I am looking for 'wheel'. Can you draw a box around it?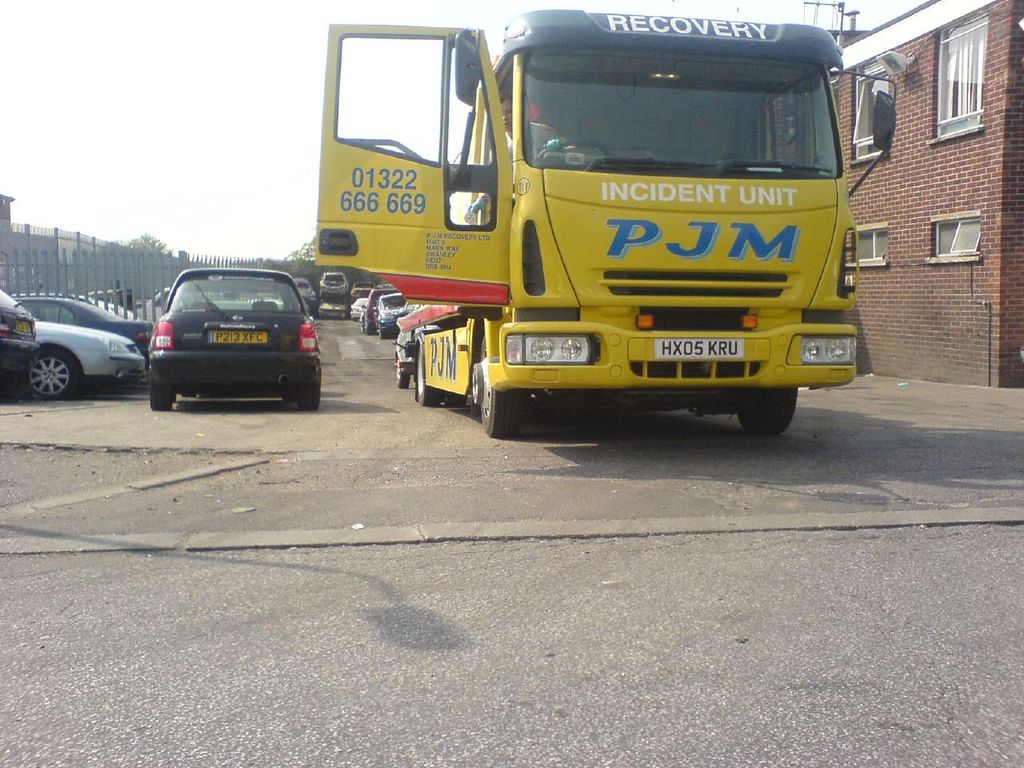
Sure, the bounding box is rect(28, 346, 78, 399).
